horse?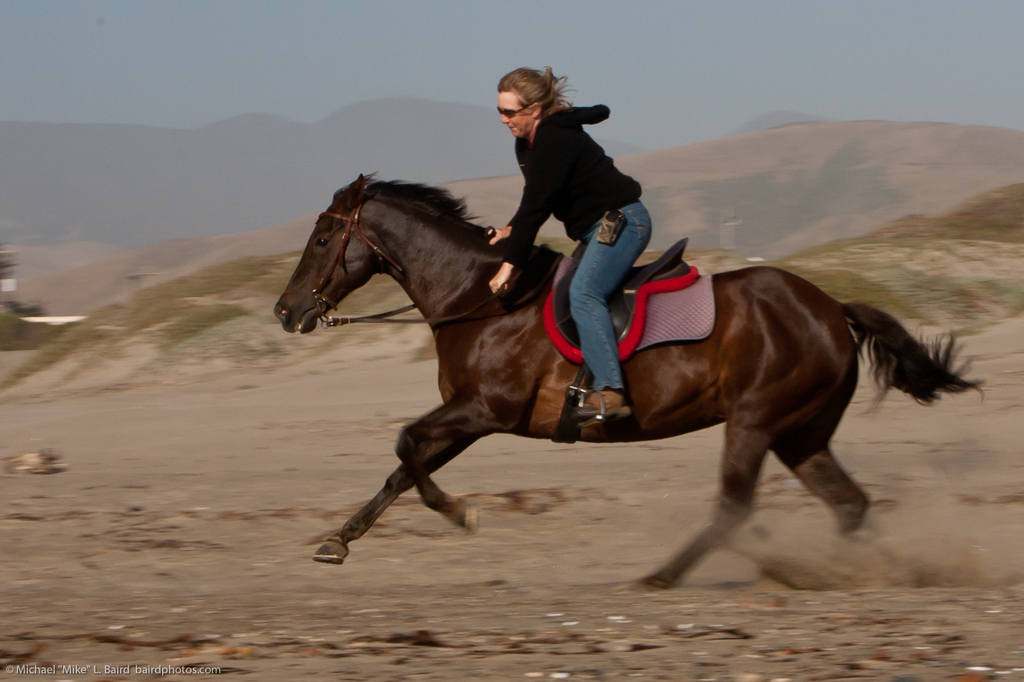
bbox(269, 169, 990, 594)
